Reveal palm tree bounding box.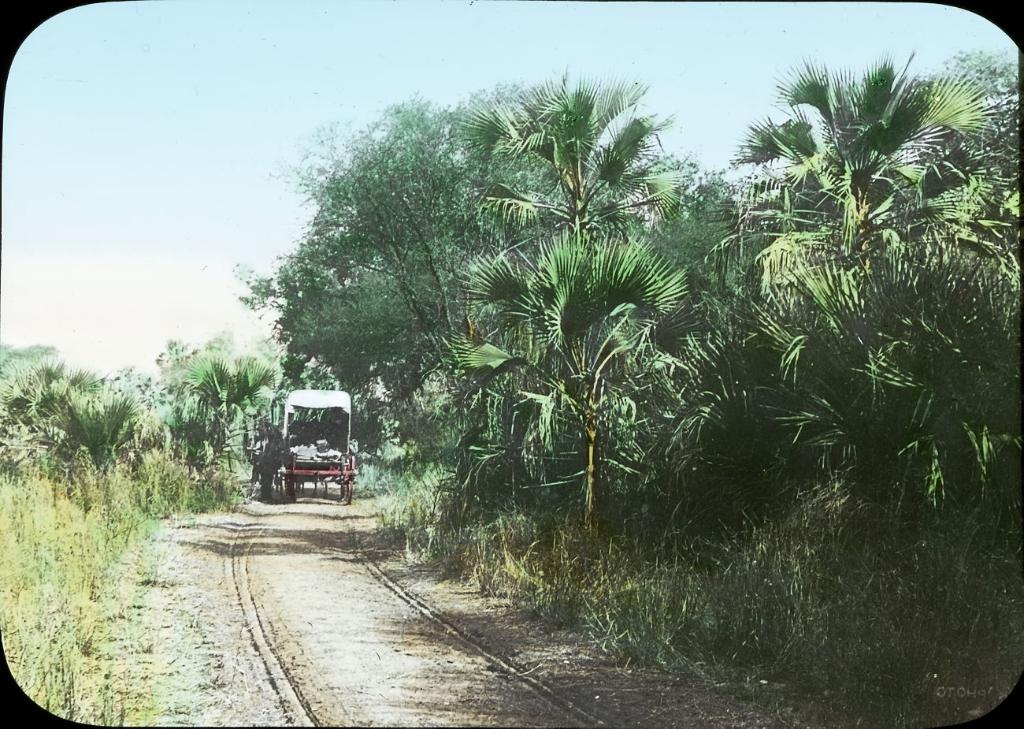
Revealed: <bbox>198, 338, 259, 410</bbox>.
